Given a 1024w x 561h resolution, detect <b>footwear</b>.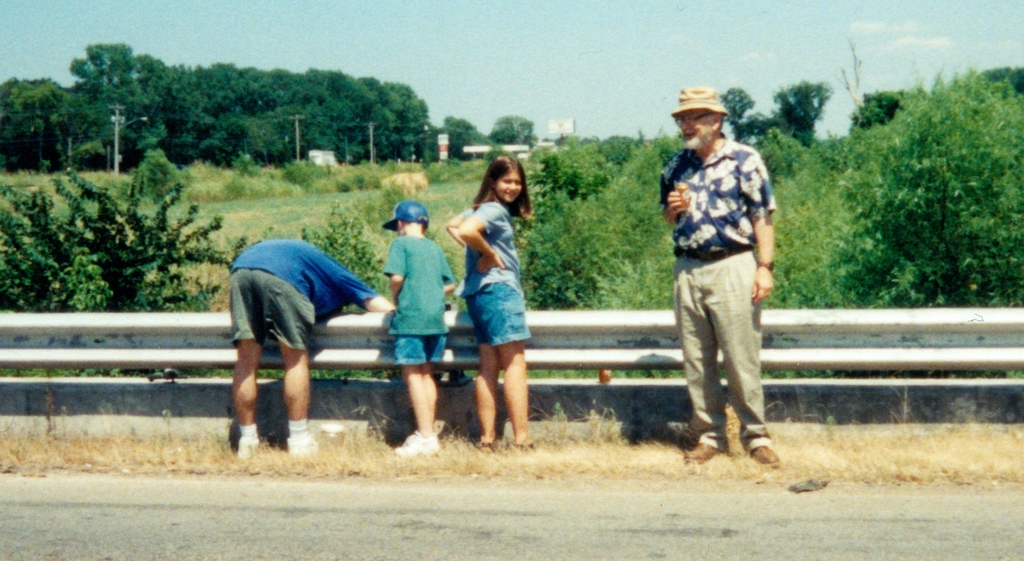
(705, 408, 781, 462).
